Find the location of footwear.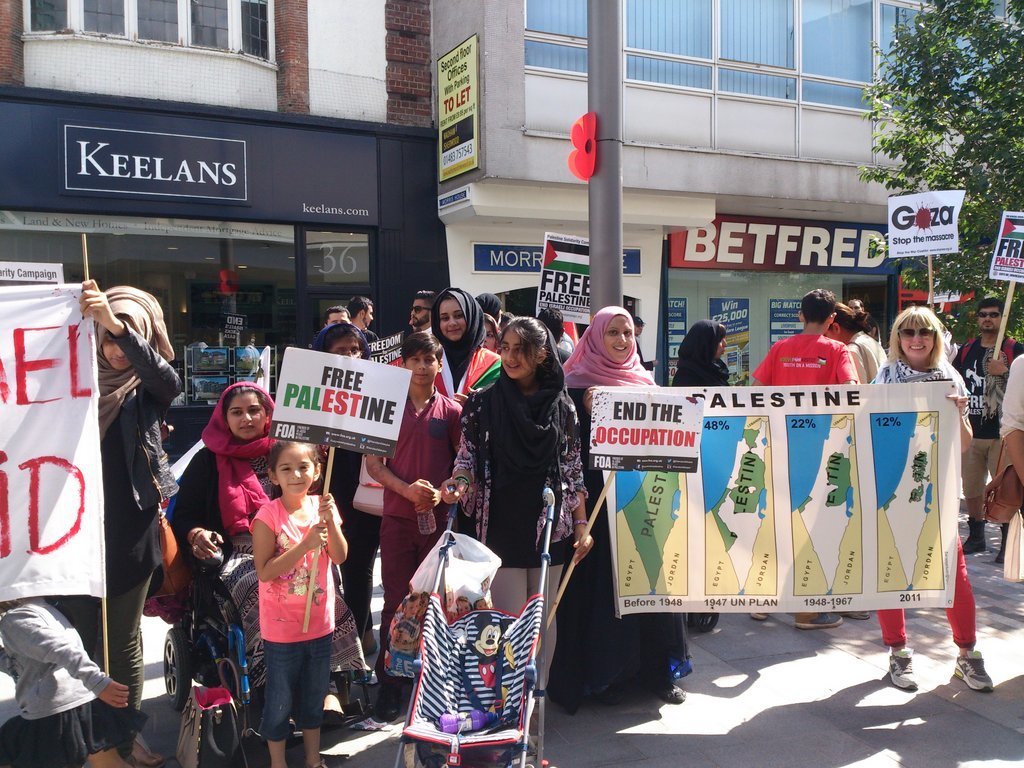
Location: x1=749, y1=612, x2=769, y2=622.
